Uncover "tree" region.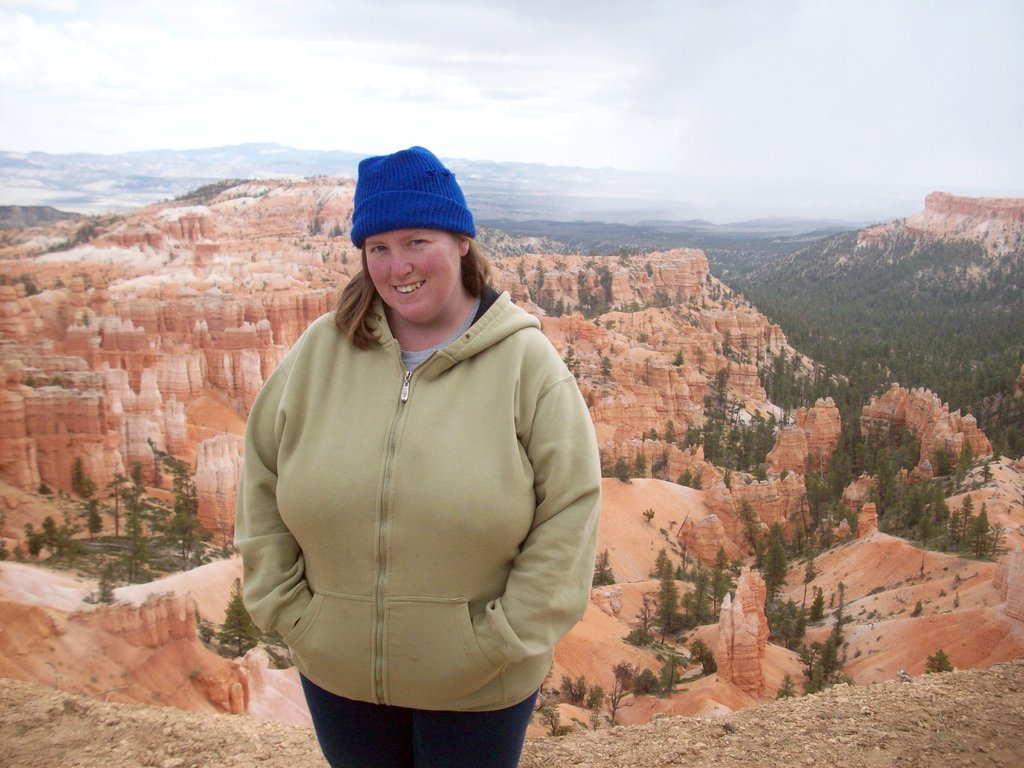
Uncovered: x1=640, y1=332, x2=645, y2=346.
